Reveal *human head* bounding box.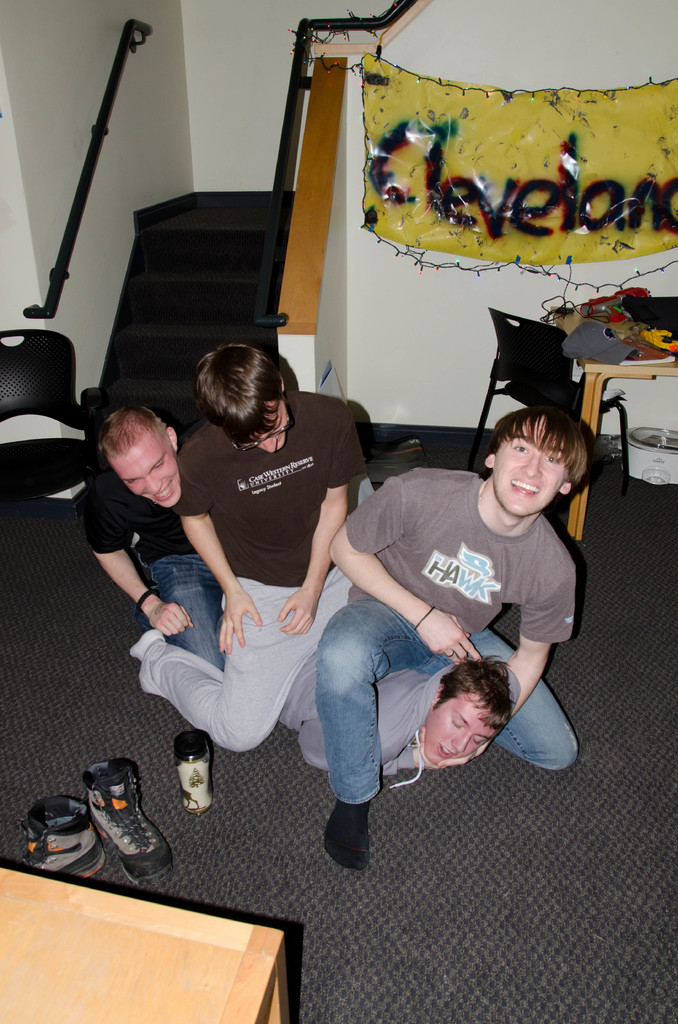
Revealed: l=97, t=405, r=184, b=514.
